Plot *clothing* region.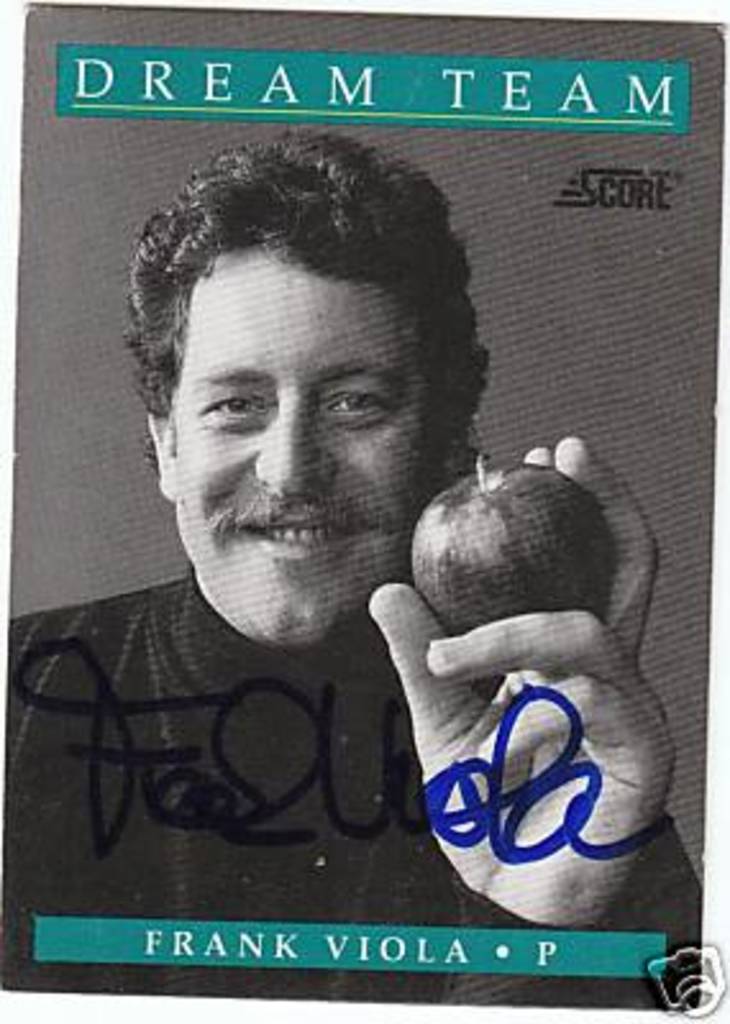
Plotted at pyautogui.locateOnScreen(56, 284, 648, 960).
